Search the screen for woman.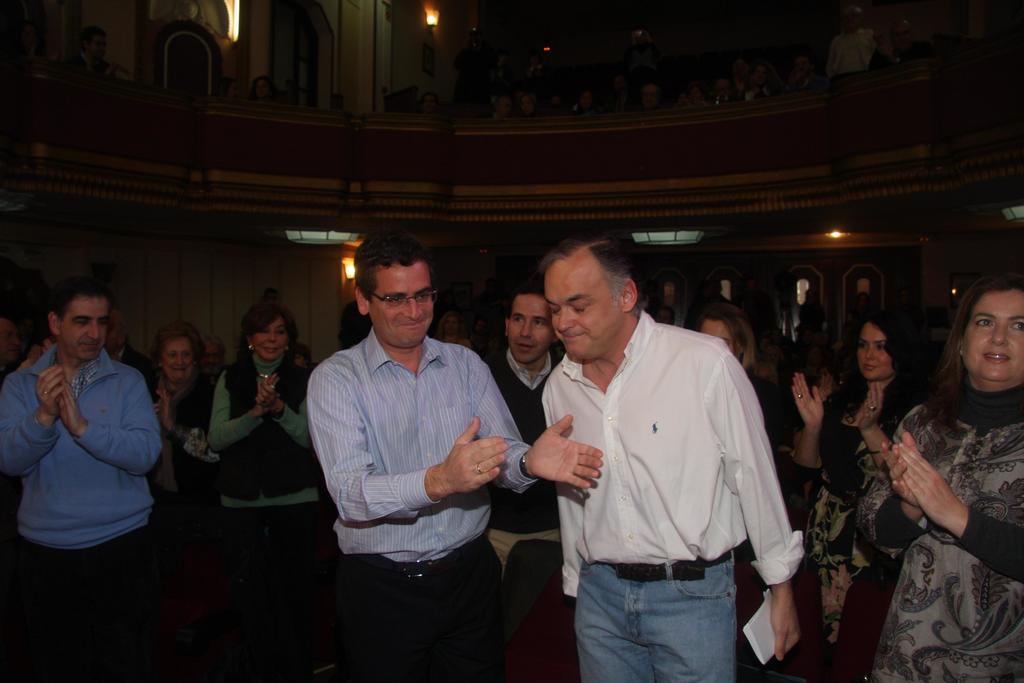
Found at bbox=[781, 297, 919, 654].
